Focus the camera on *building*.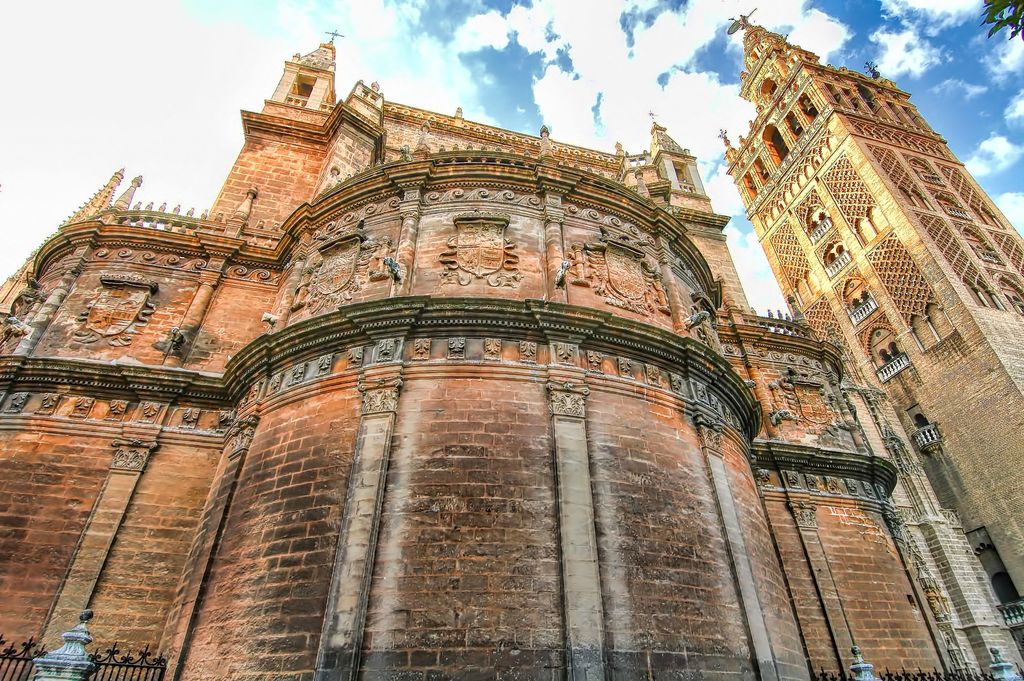
Focus region: [0, 6, 1023, 680].
